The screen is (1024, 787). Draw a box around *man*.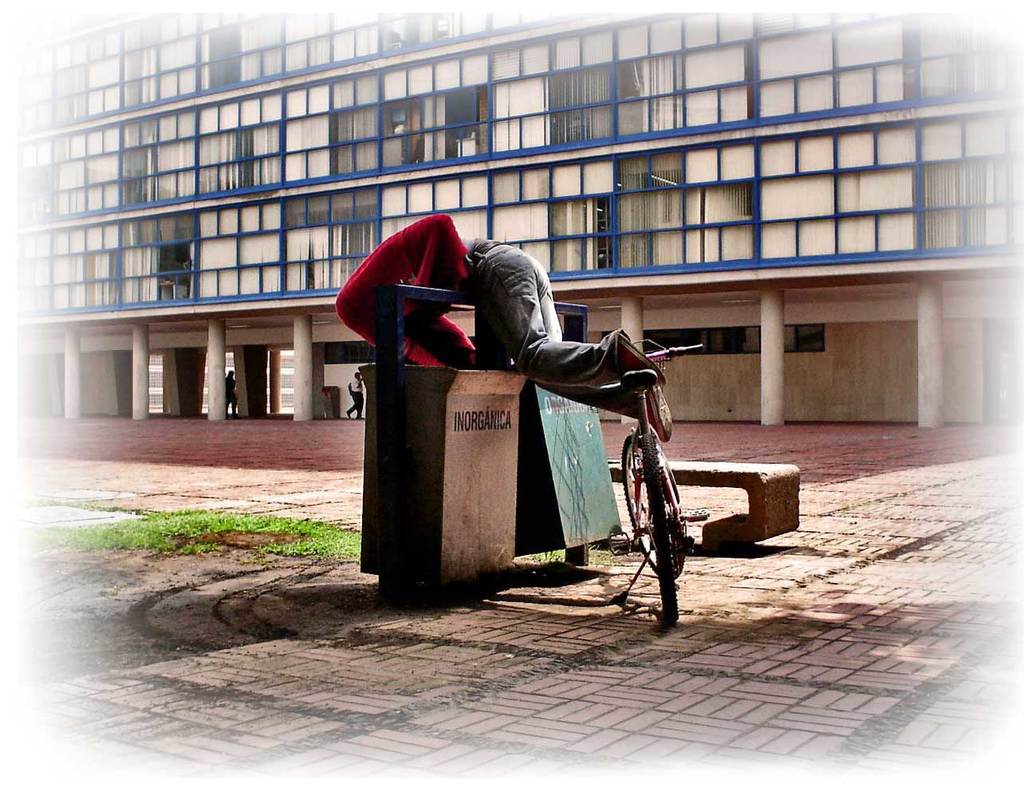
bbox=(345, 372, 365, 422).
